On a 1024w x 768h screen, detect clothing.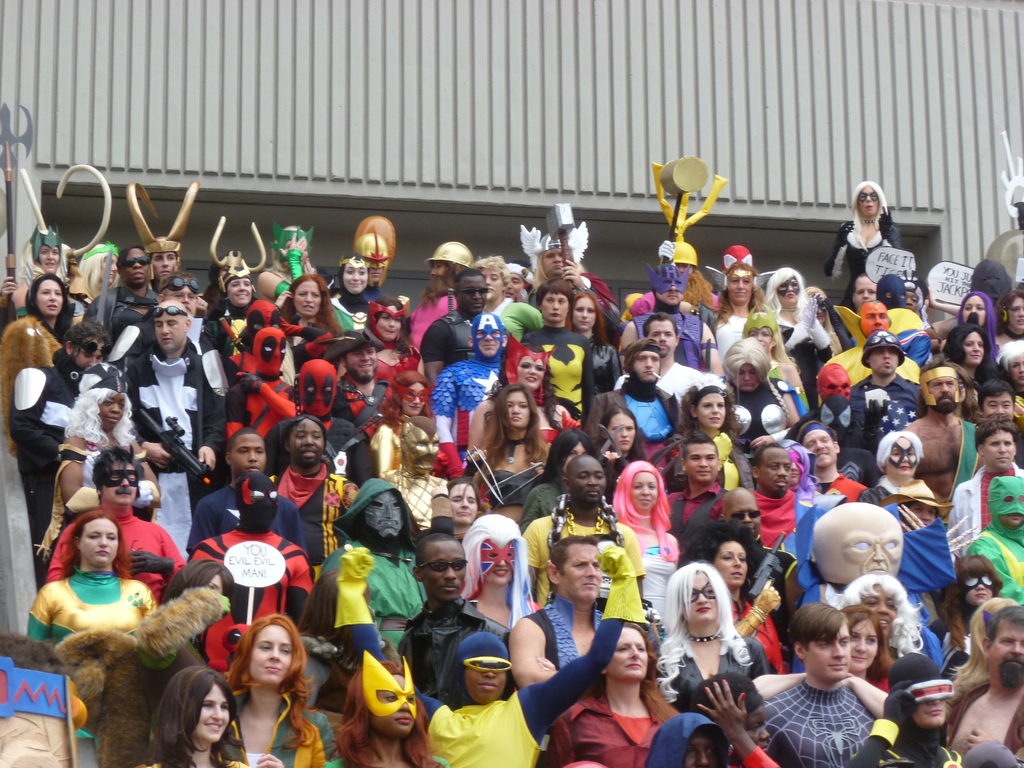
region(947, 683, 1023, 758).
